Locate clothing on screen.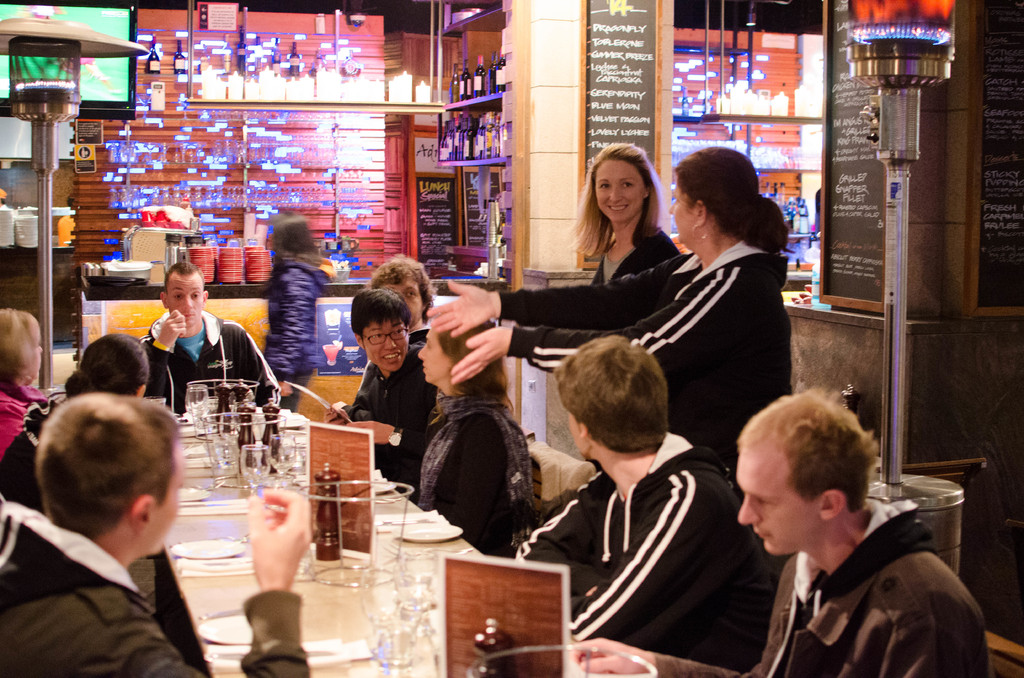
On screen at bbox=[0, 383, 47, 461].
